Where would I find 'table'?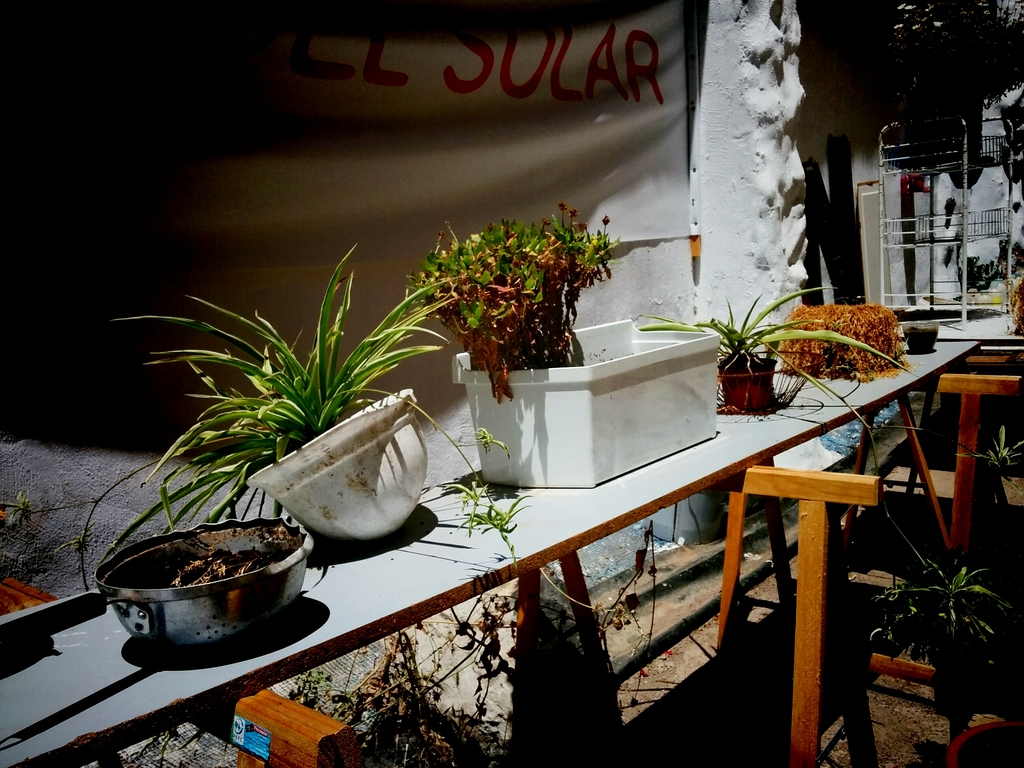
At bbox=(0, 342, 986, 766).
